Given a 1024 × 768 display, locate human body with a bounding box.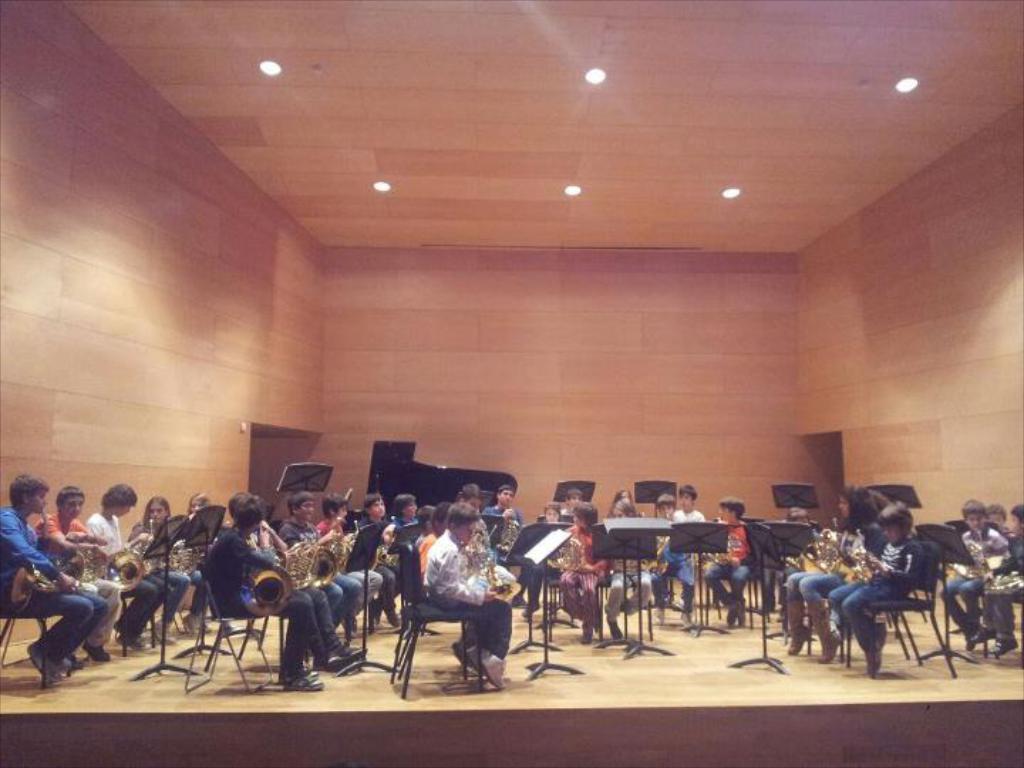
Located: x1=782, y1=486, x2=885, y2=664.
